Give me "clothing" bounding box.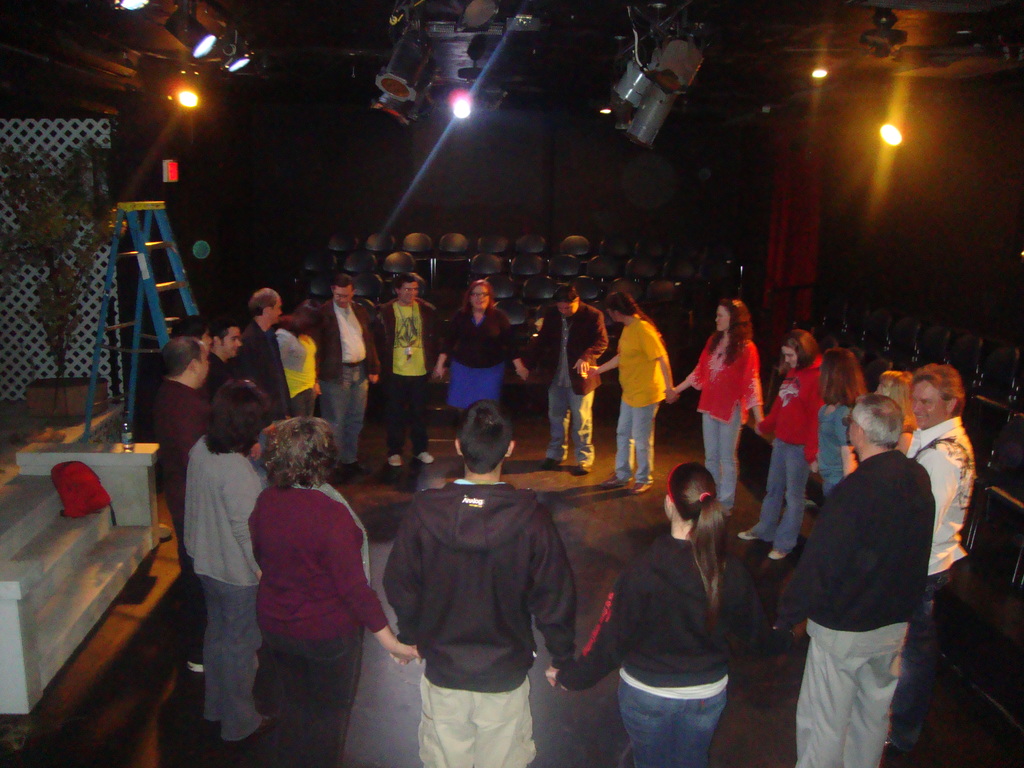
554,536,761,767.
